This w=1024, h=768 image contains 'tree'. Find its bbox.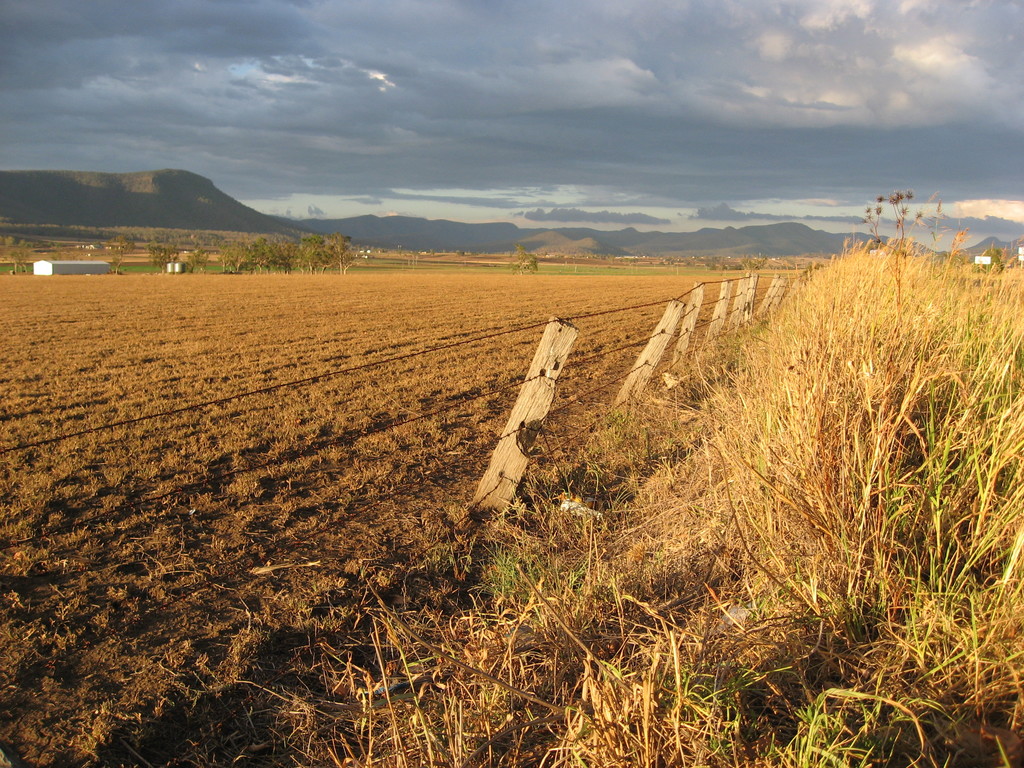
region(8, 248, 28, 269).
